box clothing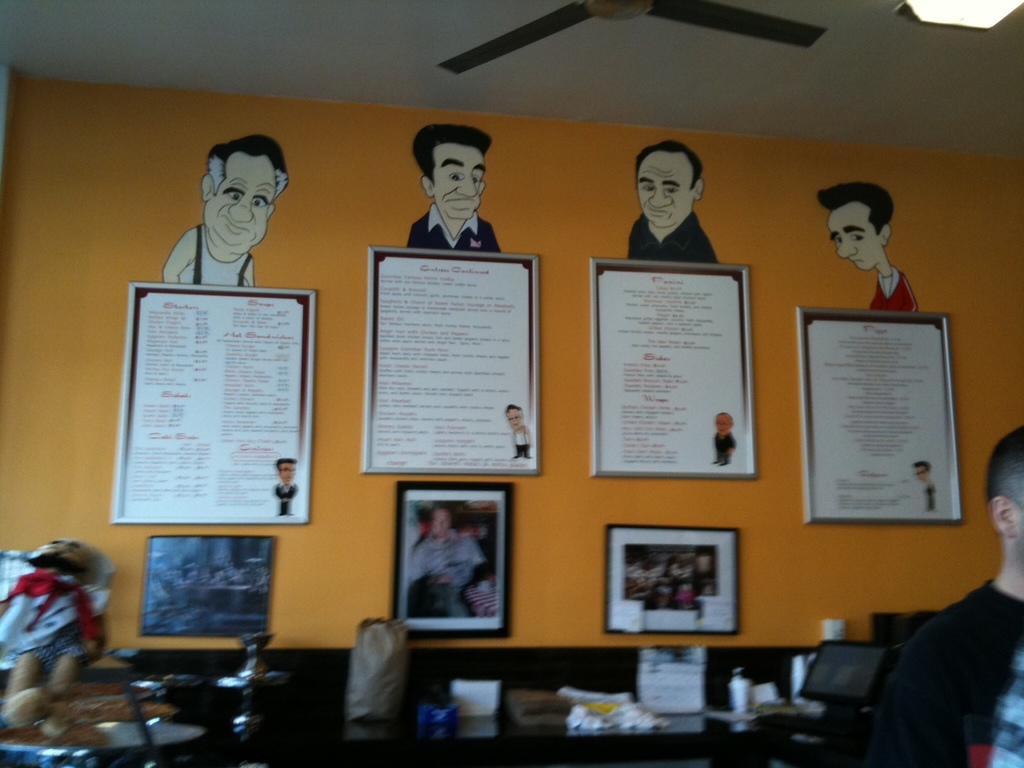
rect(869, 266, 921, 314)
